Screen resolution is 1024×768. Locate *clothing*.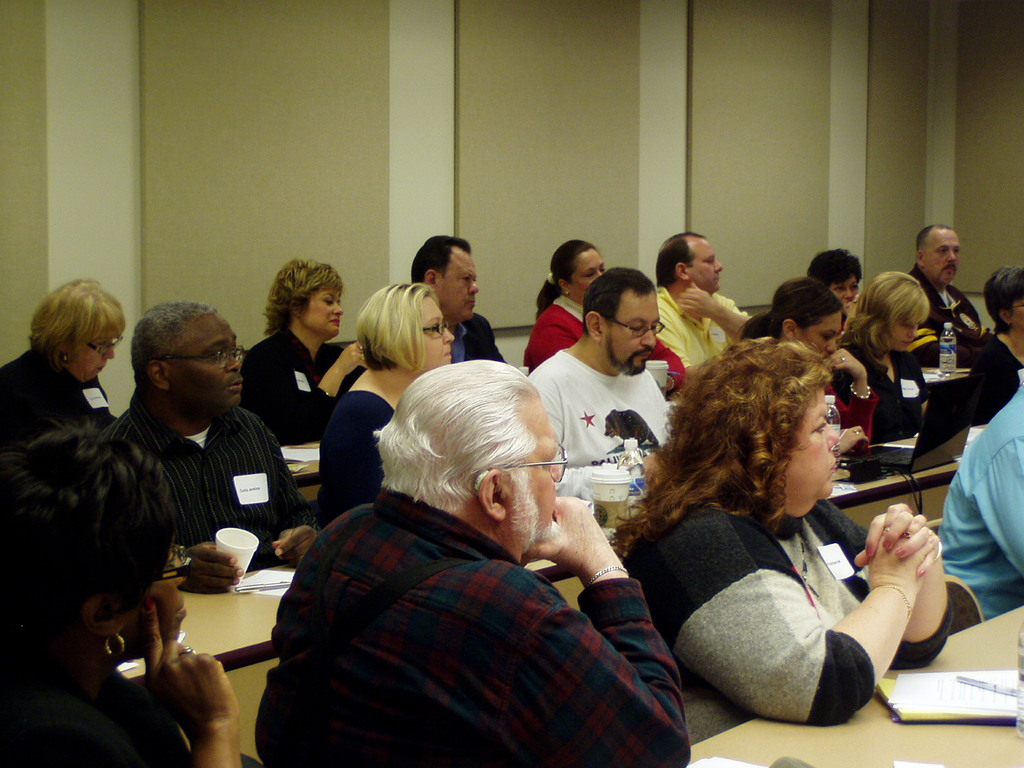
bbox=[0, 343, 117, 465].
